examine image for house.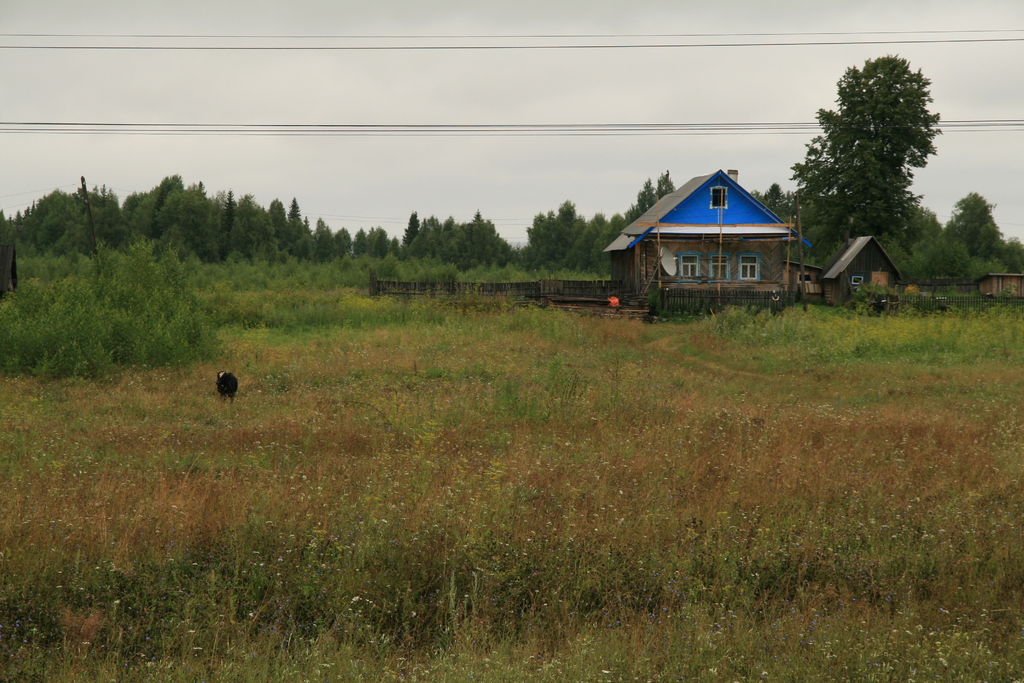
Examination result: pyautogui.locateOnScreen(607, 155, 838, 311).
